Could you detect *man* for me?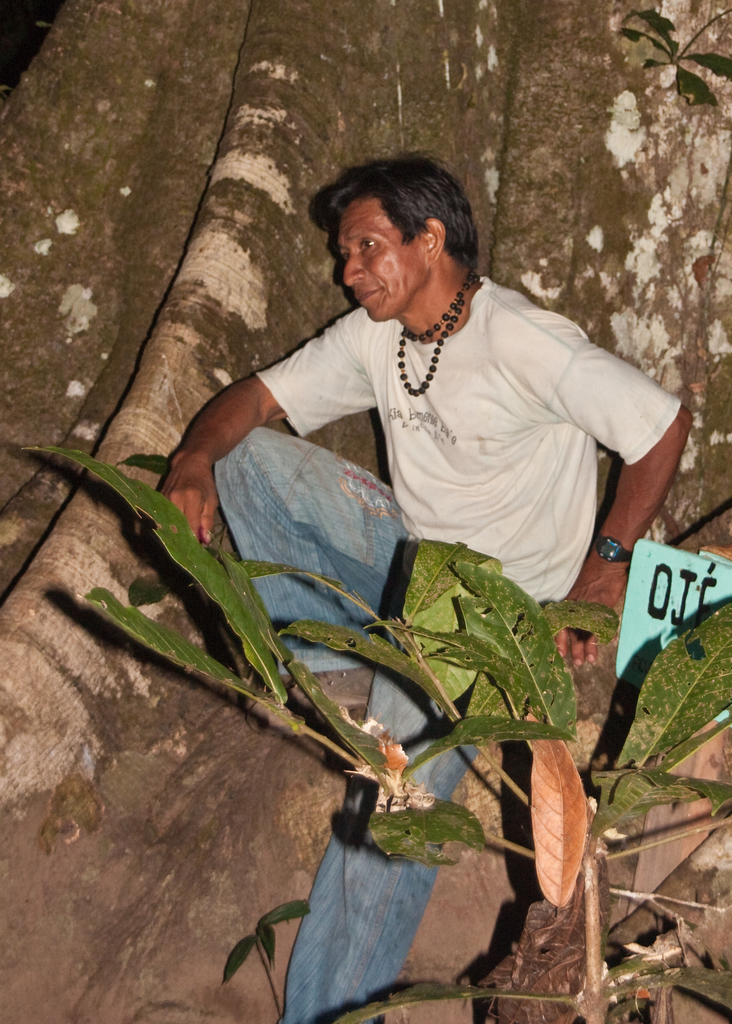
Detection result: crop(50, 159, 668, 929).
